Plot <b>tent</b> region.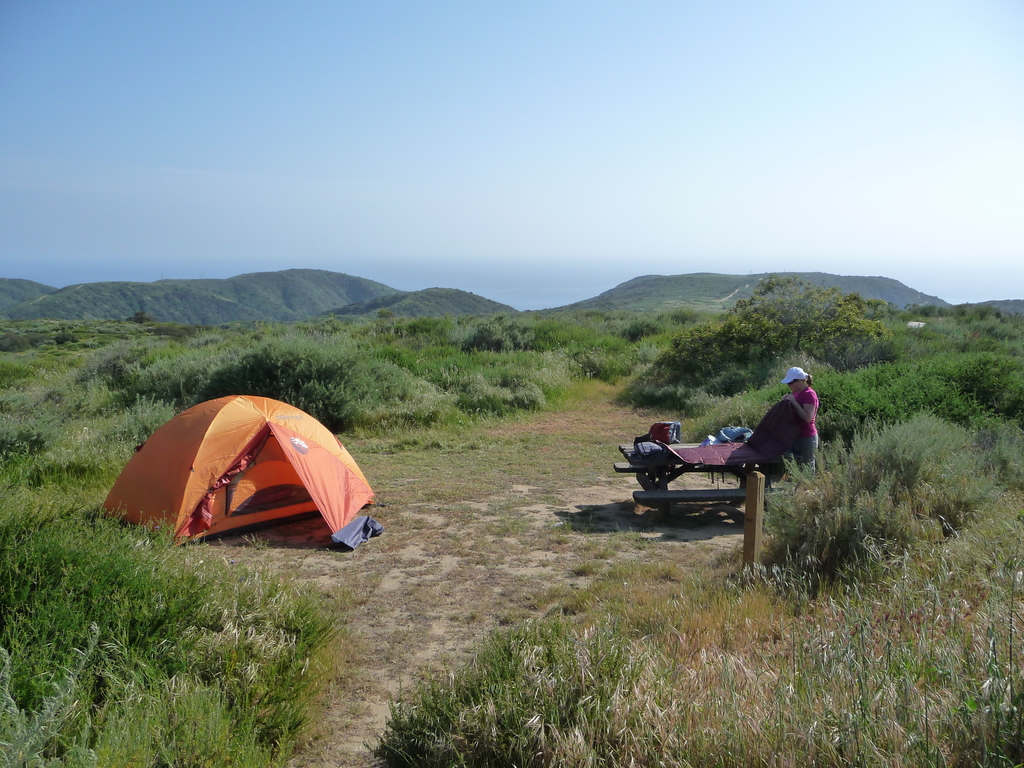
Plotted at l=102, t=400, r=378, b=561.
